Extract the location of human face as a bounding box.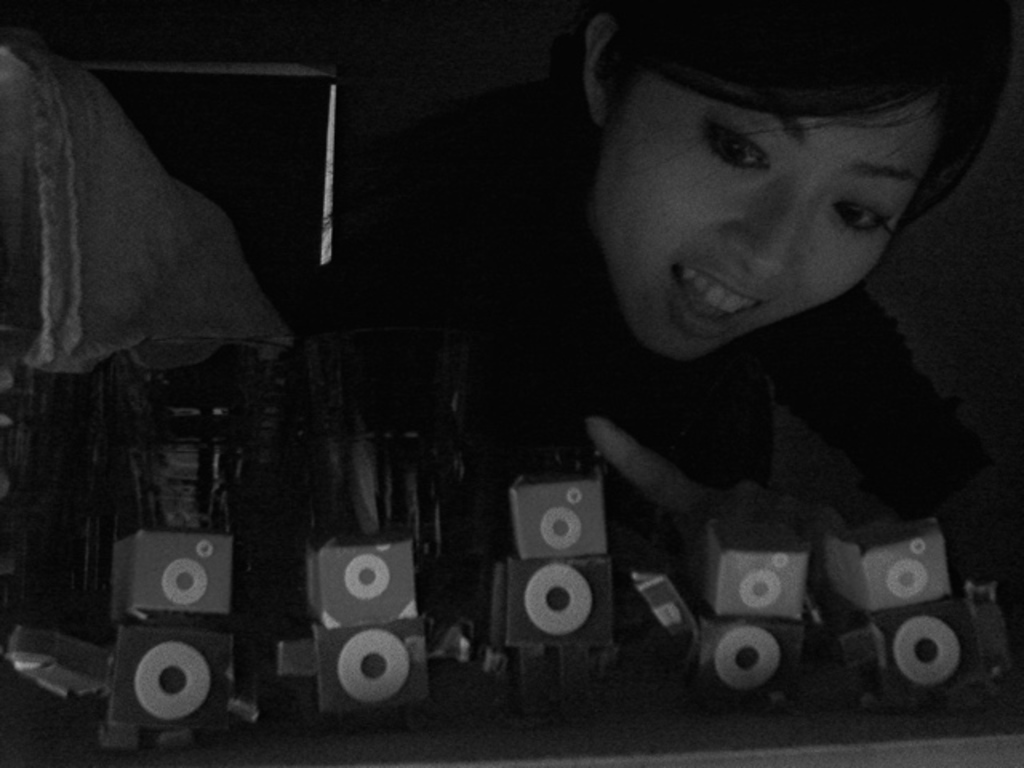
bbox=[598, 102, 923, 368].
